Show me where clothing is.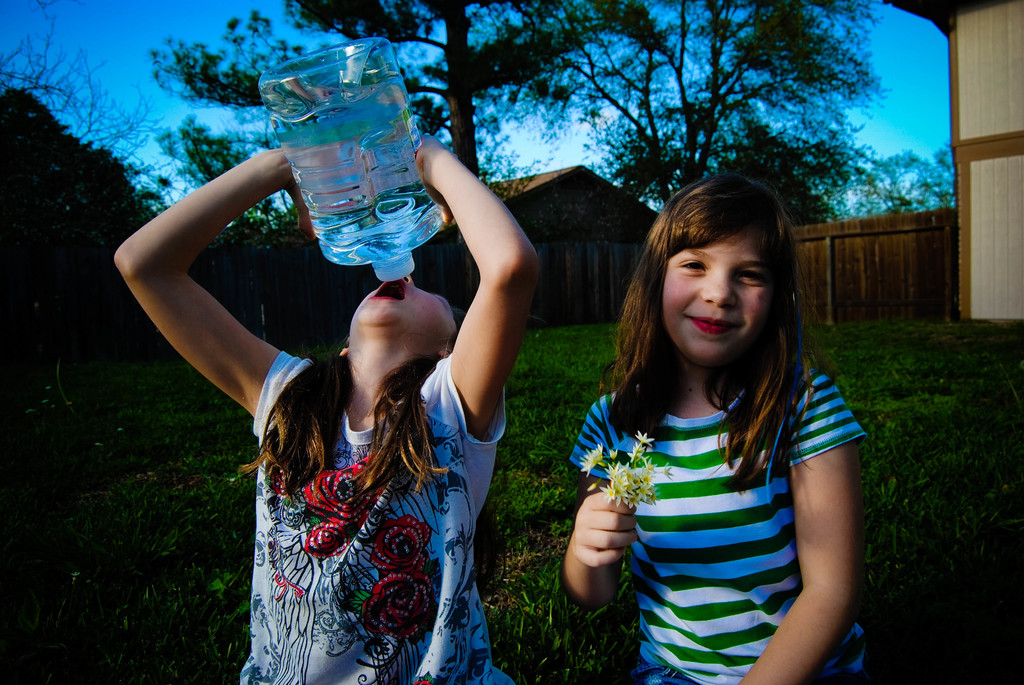
clothing is at 237 349 515 684.
